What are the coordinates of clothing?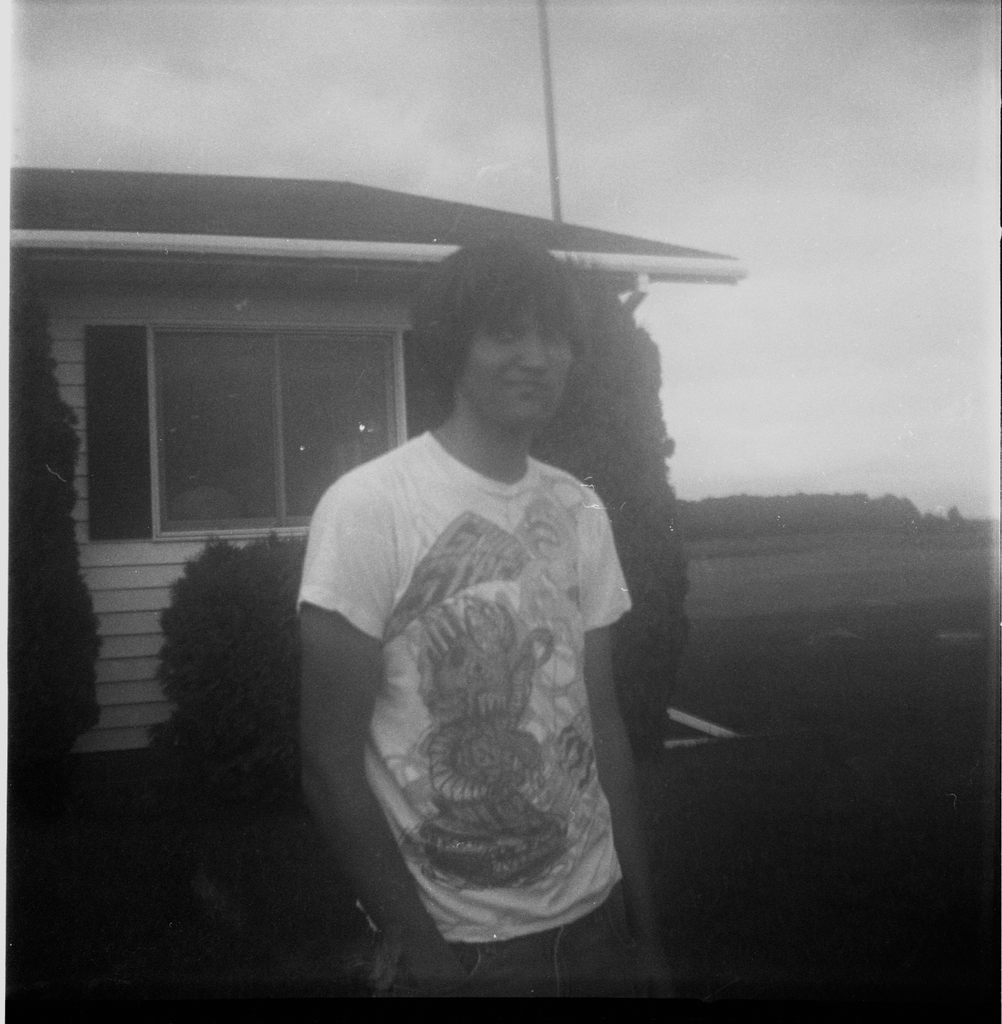
box(332, 431, 662, 915).
